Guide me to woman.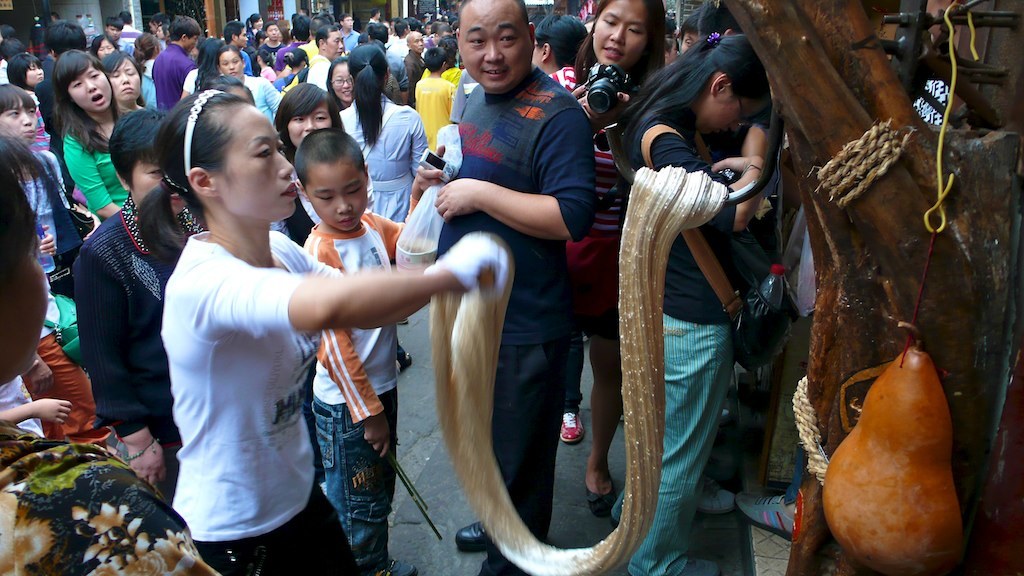
Guidance: [335, 34, 442, 376].
